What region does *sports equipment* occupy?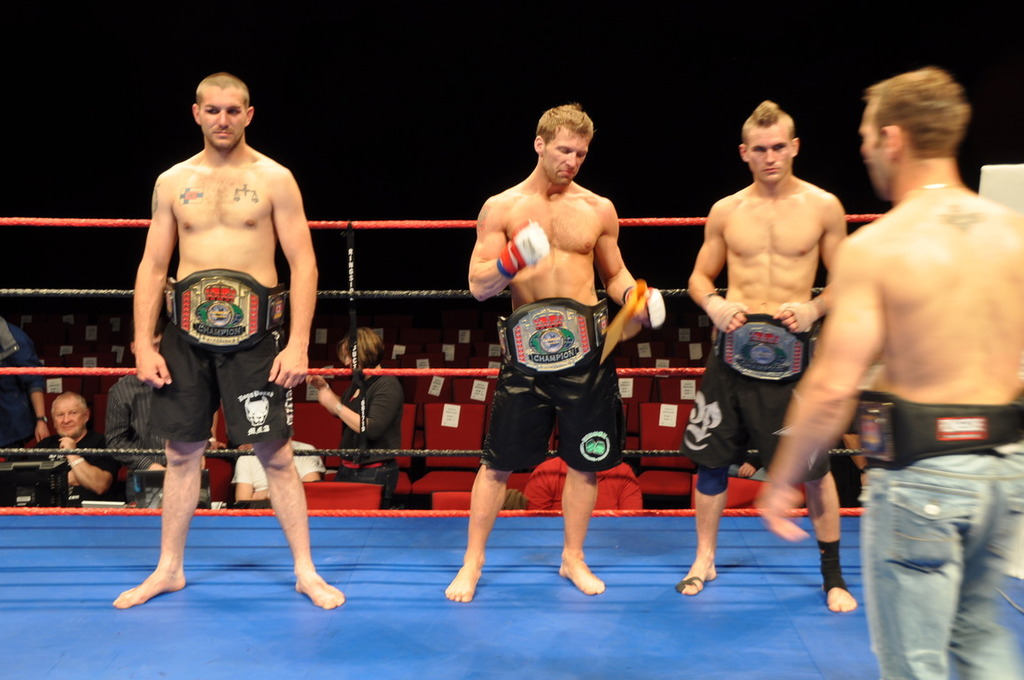
499, 222, 549, 275.
